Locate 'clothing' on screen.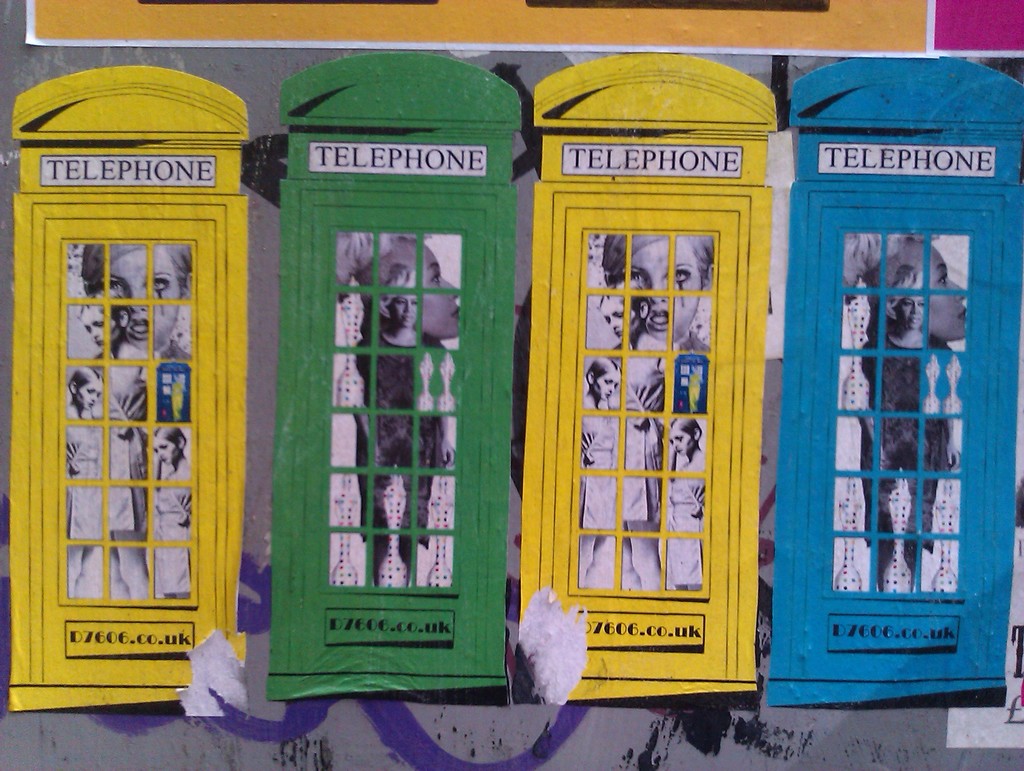
On screen at bbox=[154, 450, 198, 596].
